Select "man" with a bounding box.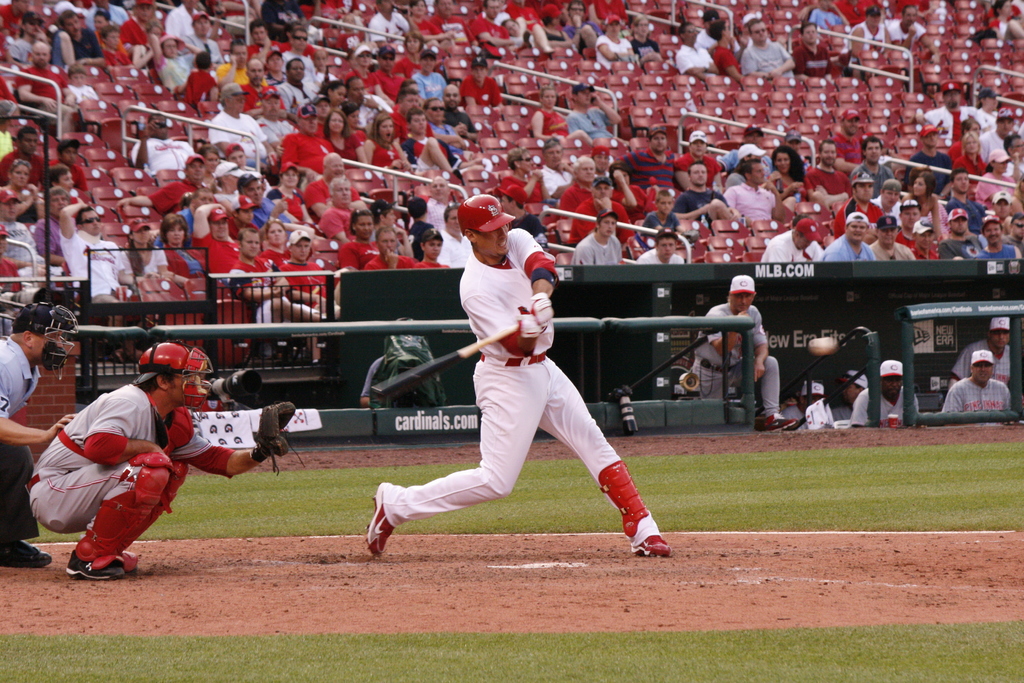
849,9,893,62.
